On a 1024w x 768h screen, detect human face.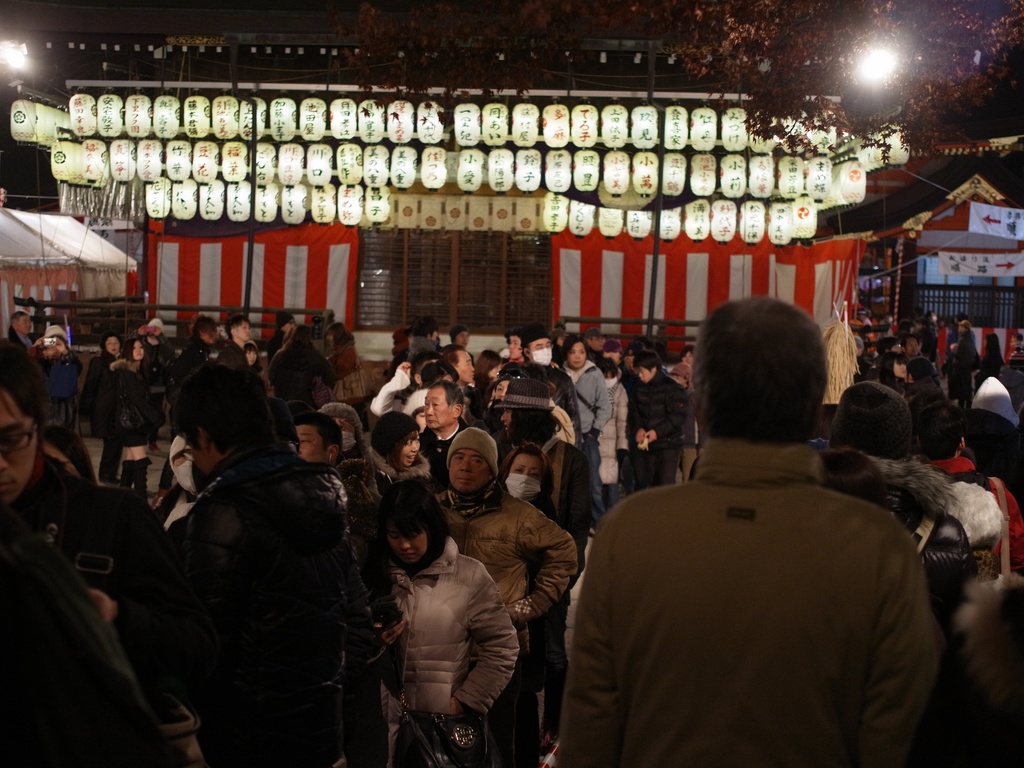
region(396, 433, 419, 465).
